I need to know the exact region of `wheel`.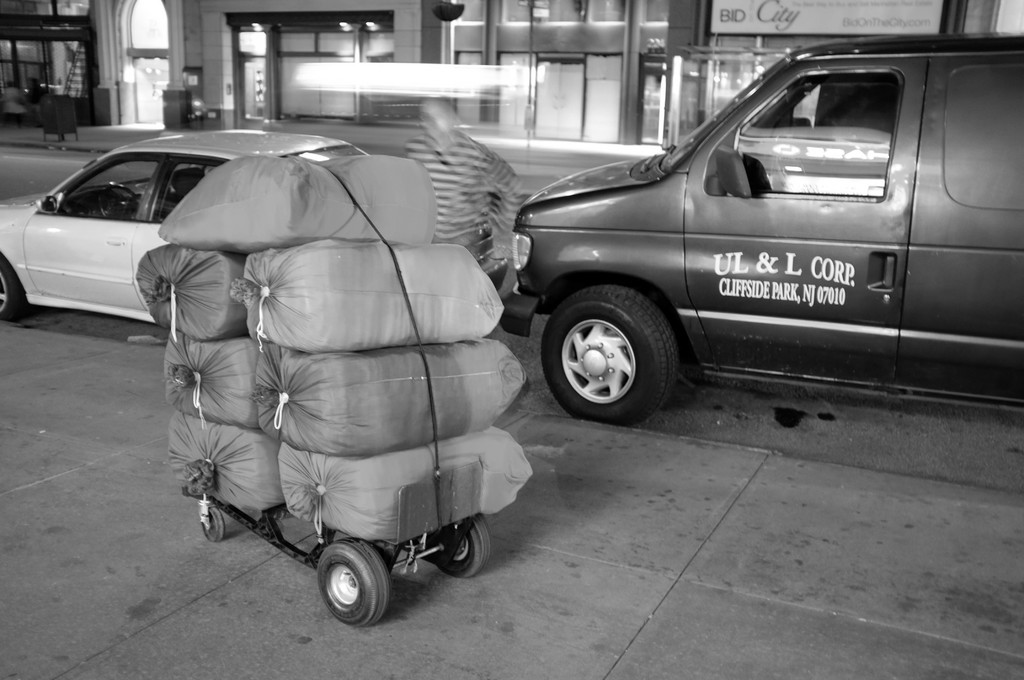
Region: crop(0, 253, 21, 324).
